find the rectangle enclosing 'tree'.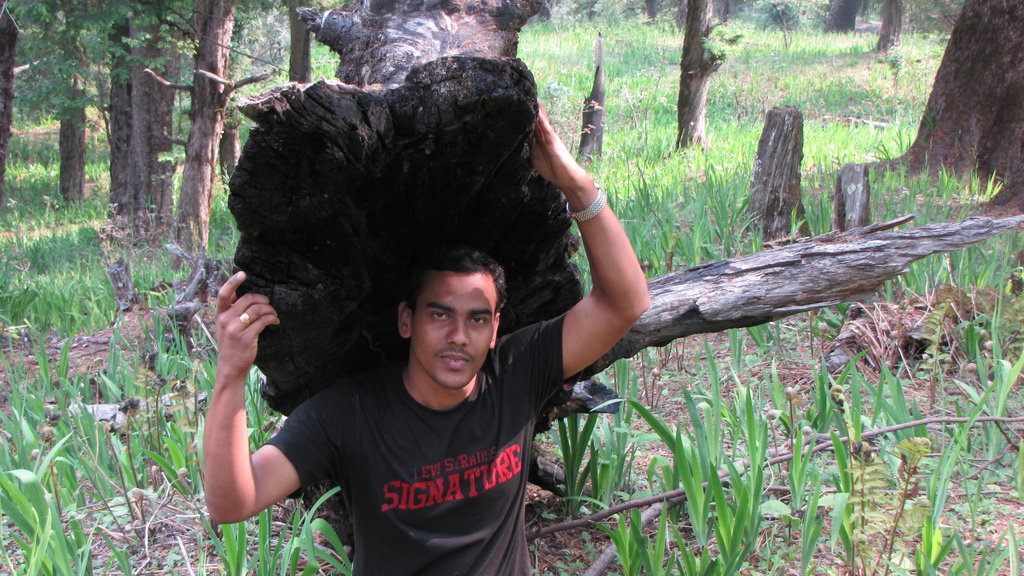
(x1=664, y1=0, x2=735, y2=156).
